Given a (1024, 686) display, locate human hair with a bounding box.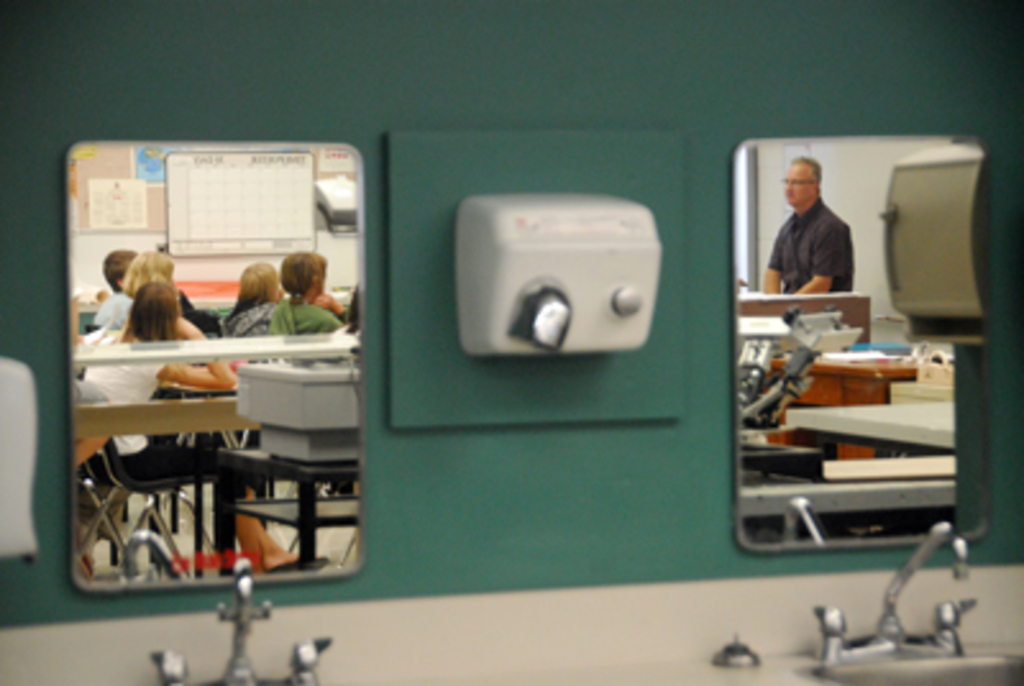
Located: pyautogui.locateOnScreen(238, 266, 287, 315).
